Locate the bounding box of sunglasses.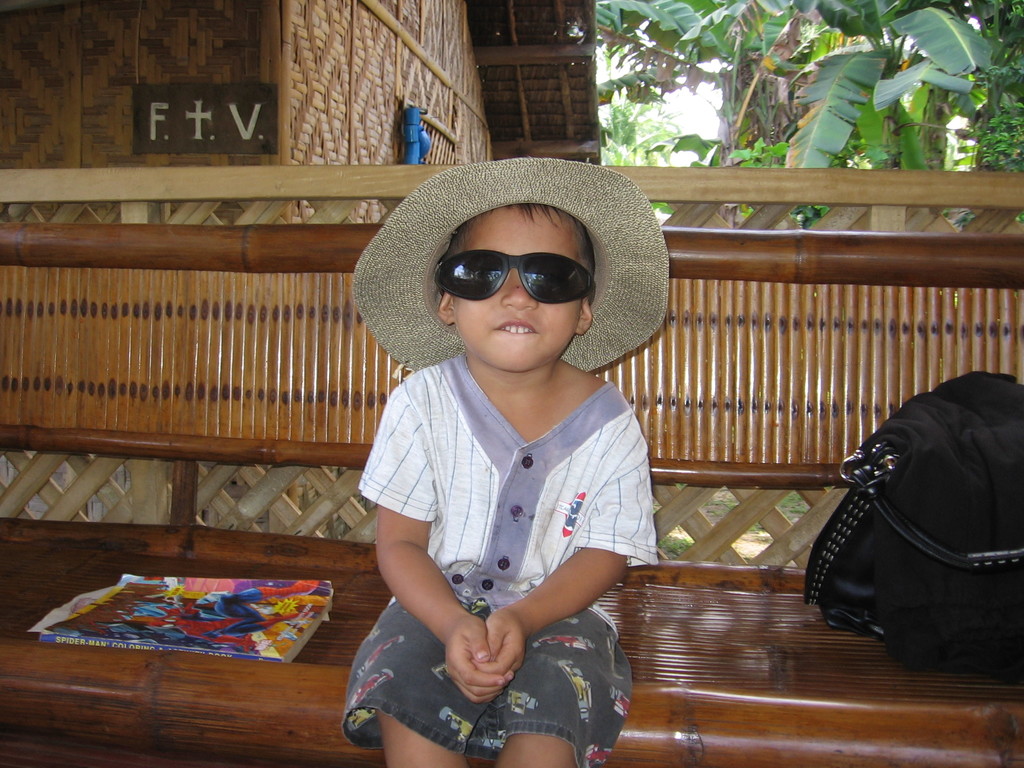
Bounding box: left=436, top=250, right=592, bottom=307.
